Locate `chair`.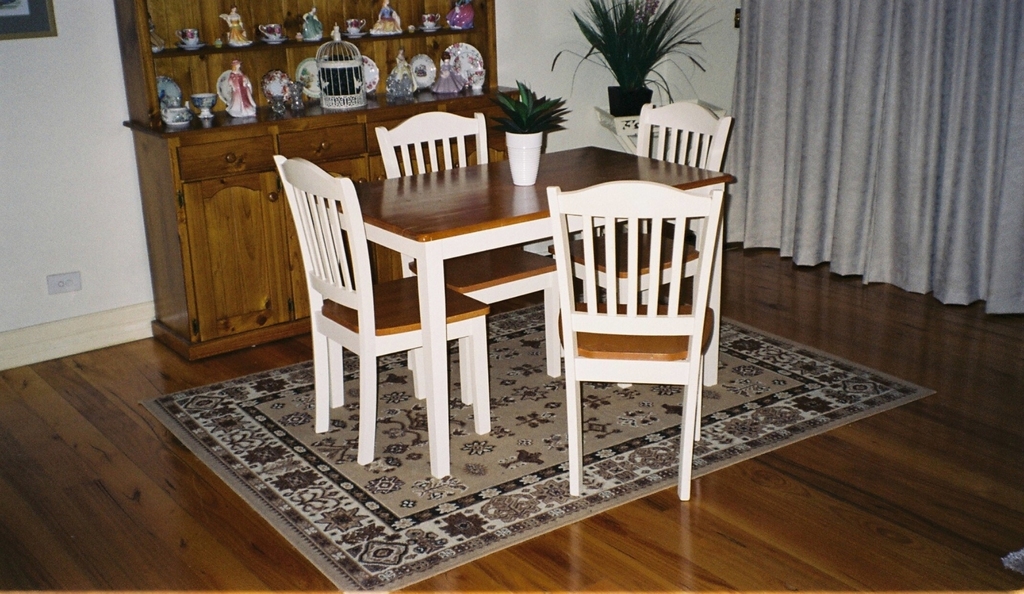
Bounding box: x1=547 y1=99 x2=738 y2=385.
